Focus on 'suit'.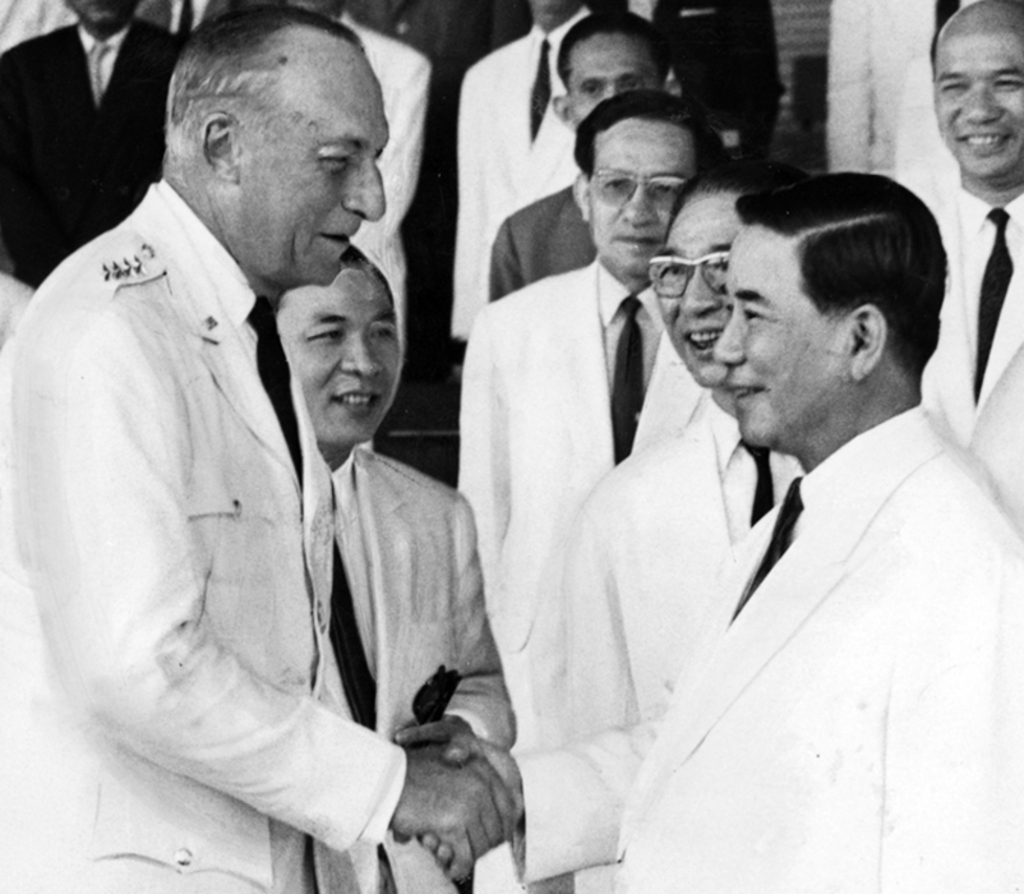
Focused at 0 179 411 893.
